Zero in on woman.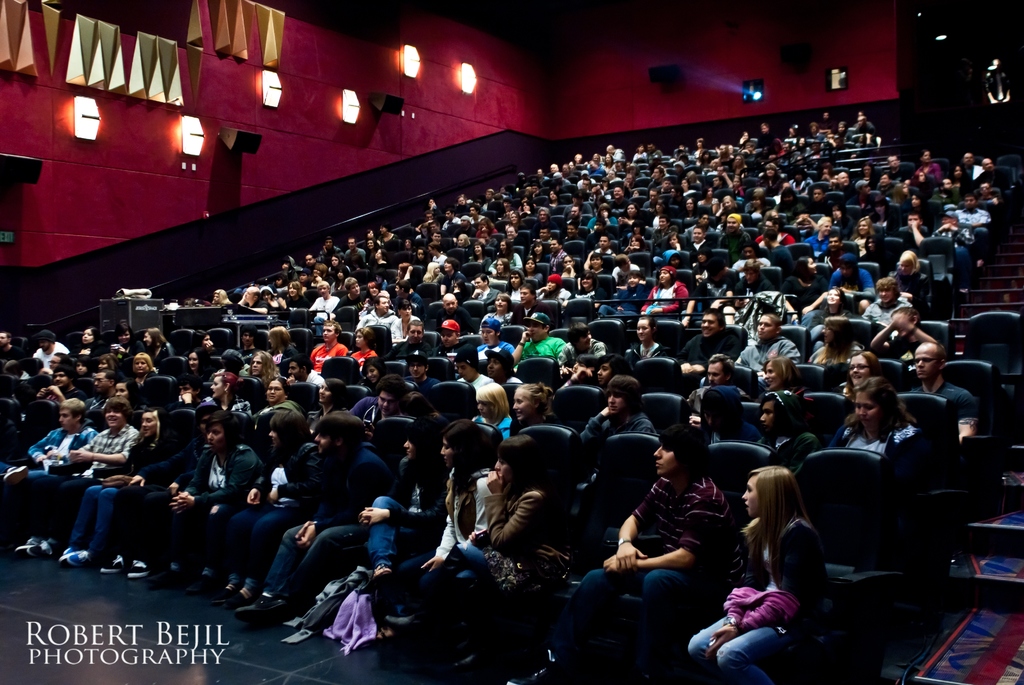
Zeroed in: 665,231,684,253.
